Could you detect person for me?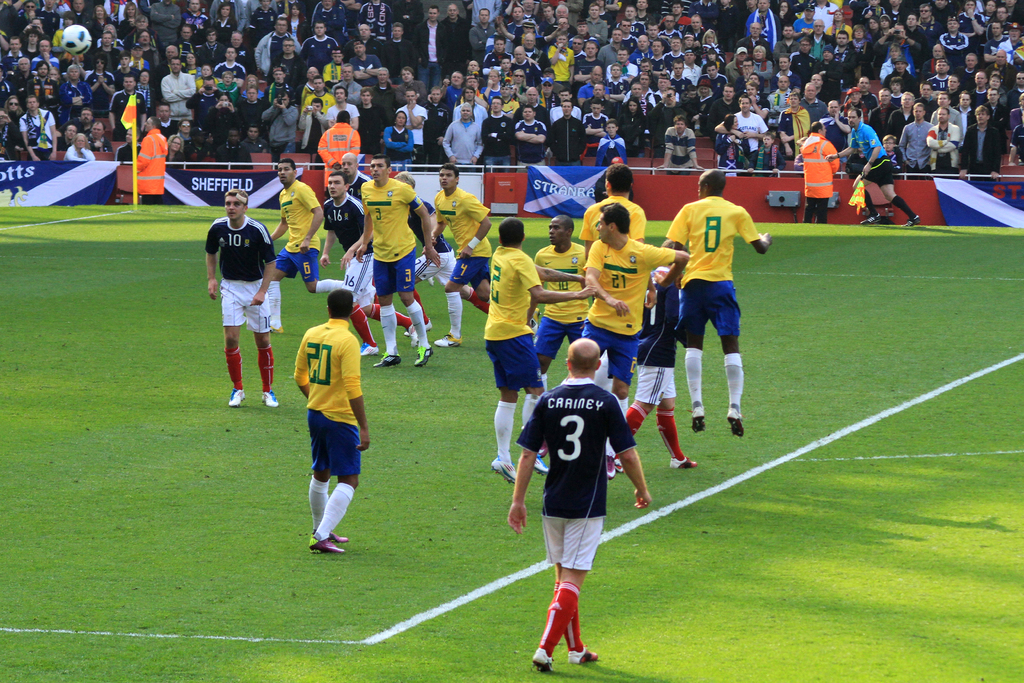
Detection result: left=288, top=290, right=372, bottom=554.
